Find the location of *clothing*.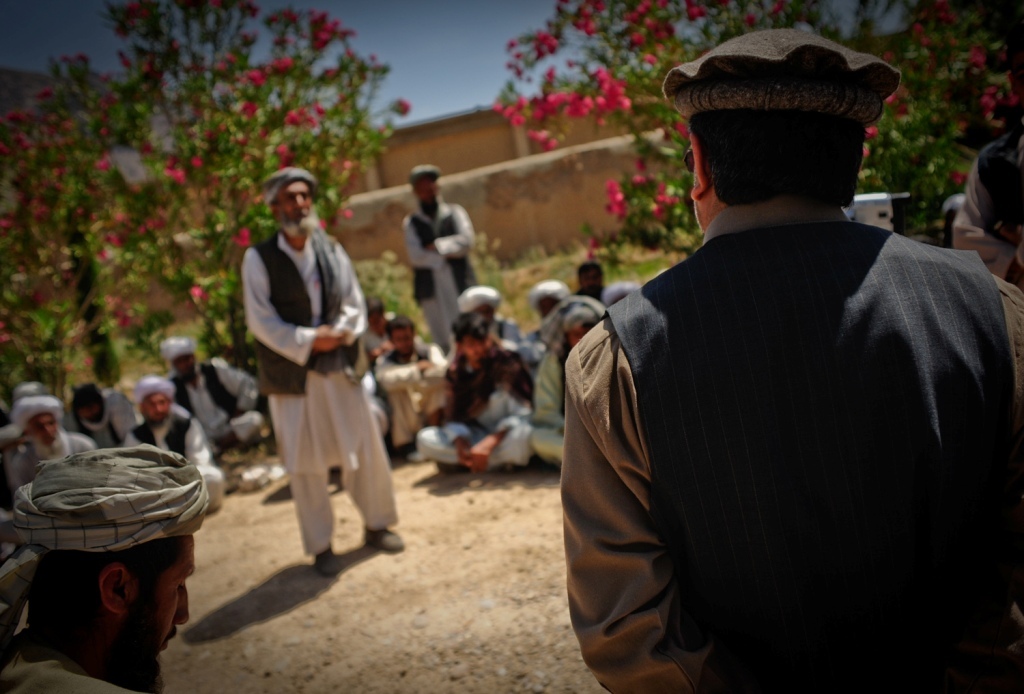
Location: pyautogui.locateOnScreen(574, 151, 994, 689).
